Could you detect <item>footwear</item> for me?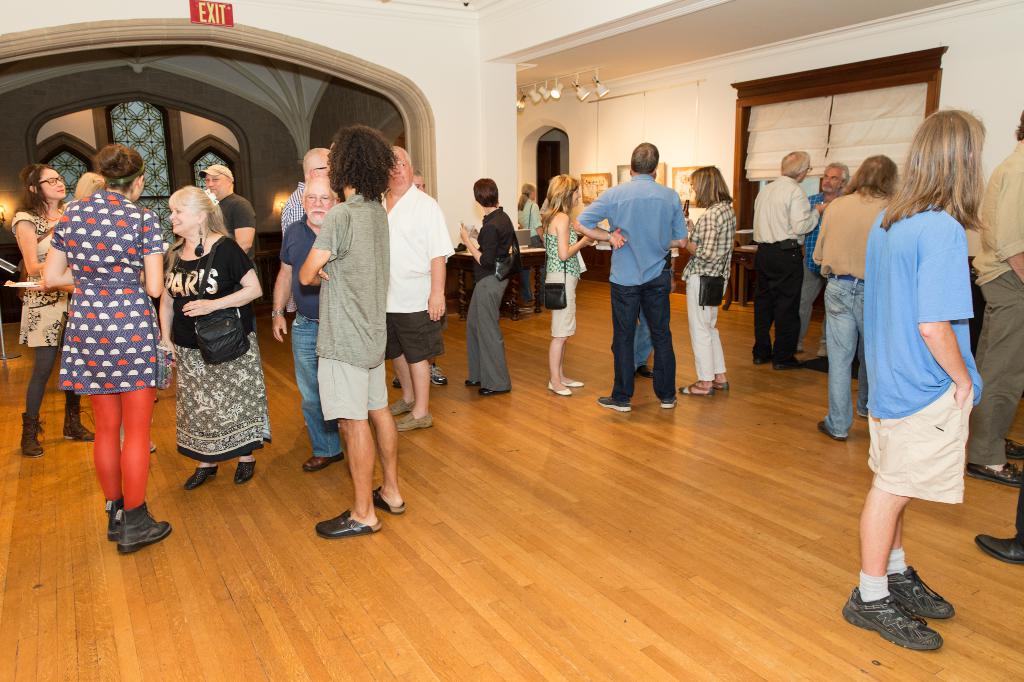
Detection result: 852, 581, 942, 665.
